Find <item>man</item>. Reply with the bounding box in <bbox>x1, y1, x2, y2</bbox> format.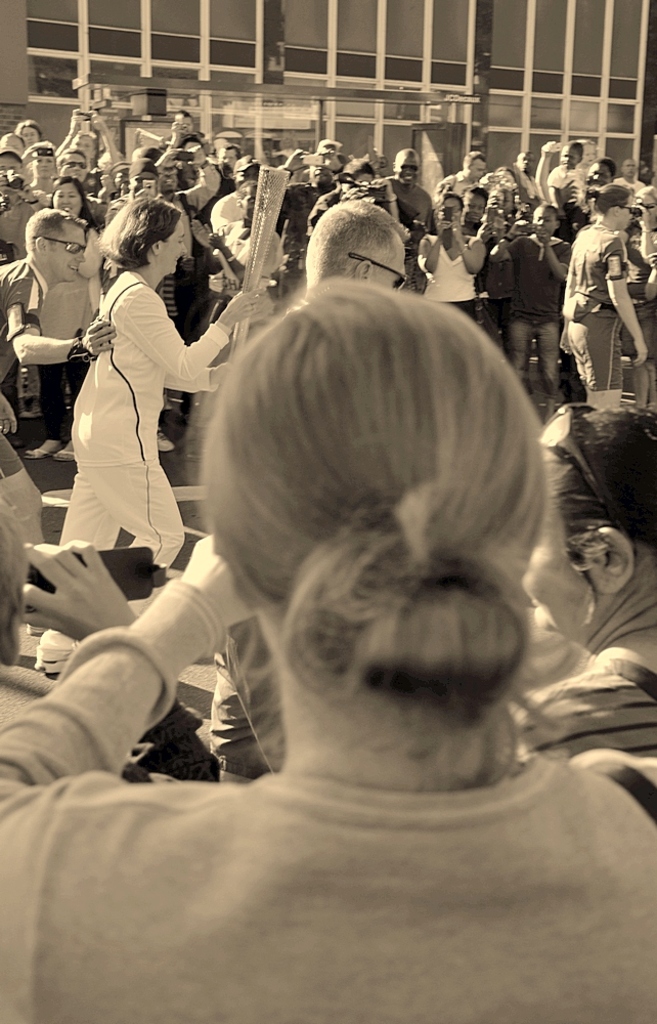
<bbox>485, 203, 570, 395</bbox>.
